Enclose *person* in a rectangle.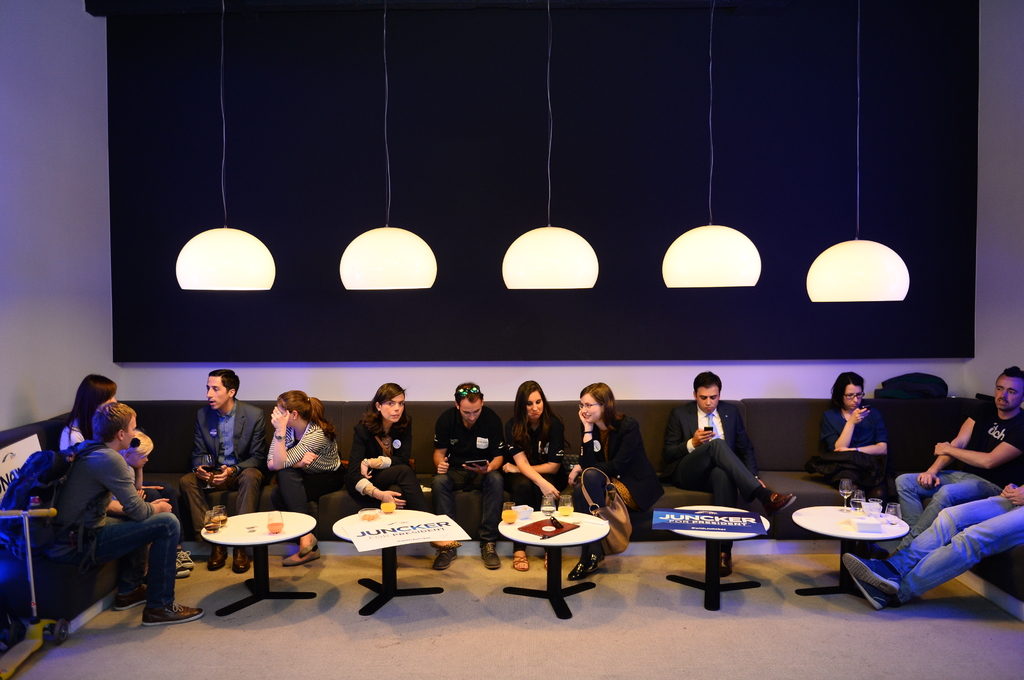
select_region(820, 373, 897, 503).
